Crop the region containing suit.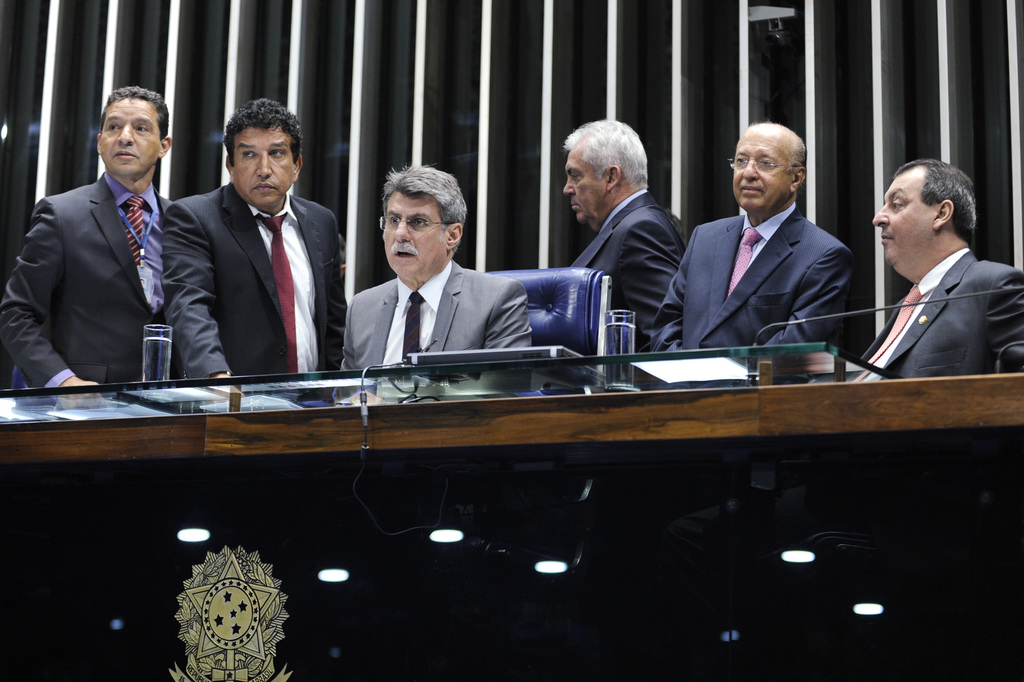
Crop region: rect(647, 212, 855, 346).
